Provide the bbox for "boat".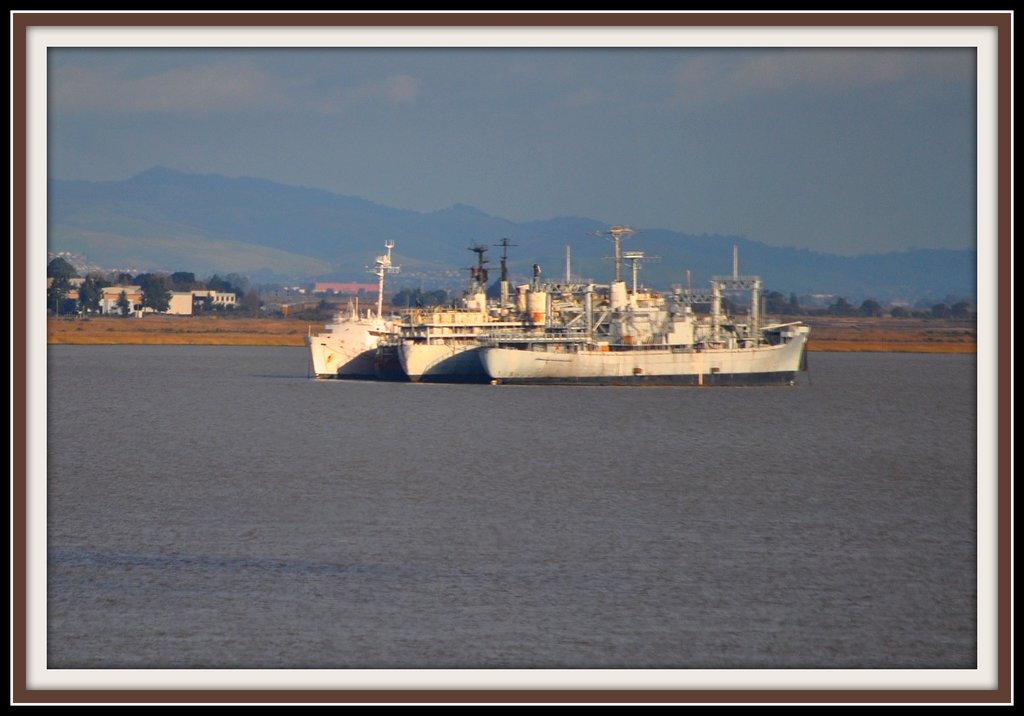
bbox=(396, 234, 605, 383).
